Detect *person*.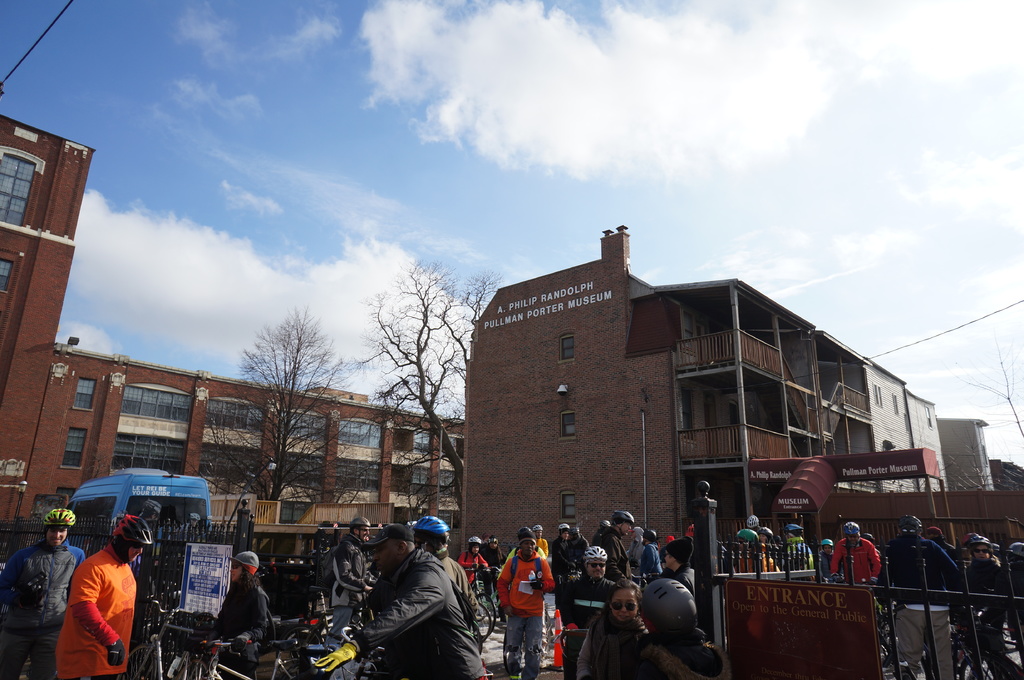
Detected at <bbox>735, 529, 762, 573</bbox>.
